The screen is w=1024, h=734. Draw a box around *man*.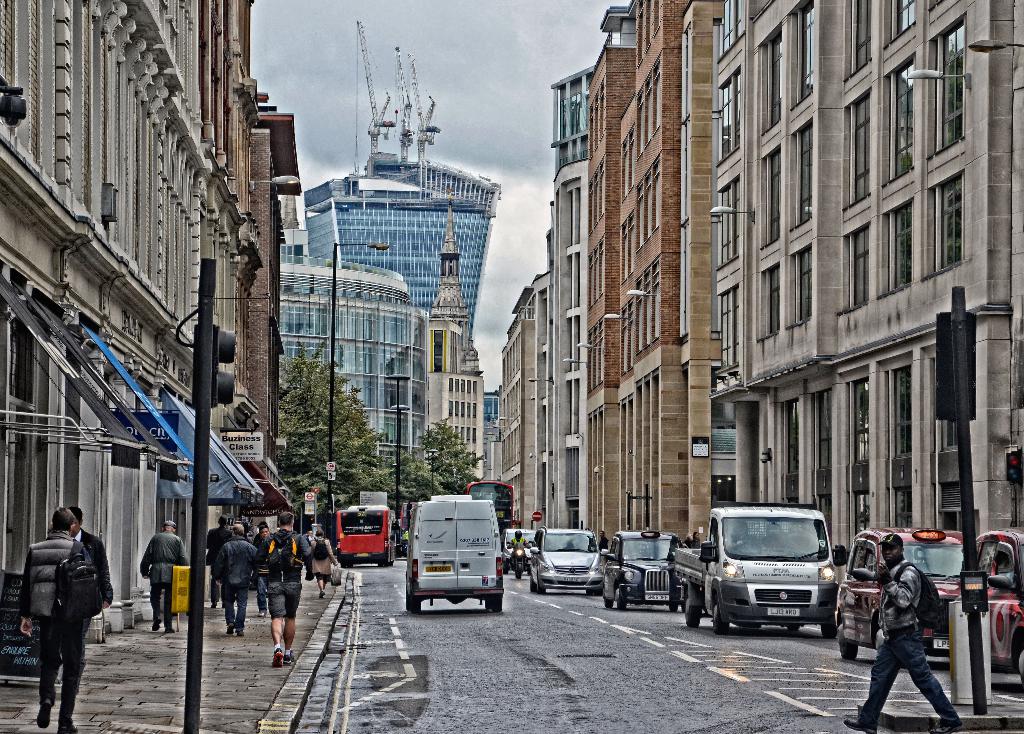
pyautogui.locateOnScreen(139, 521, 196, 637).
